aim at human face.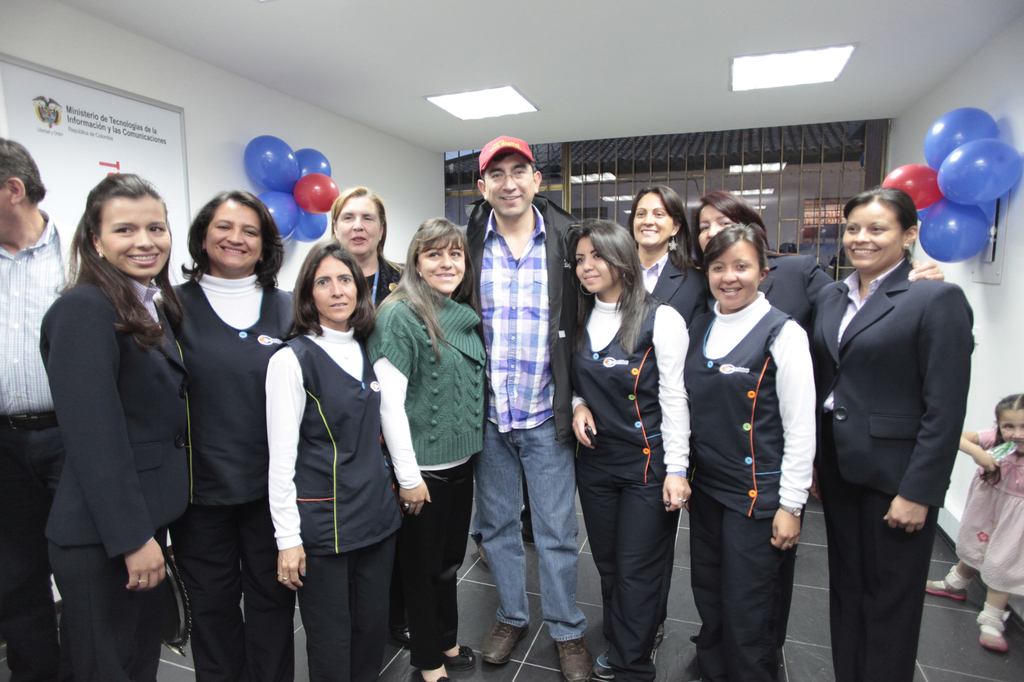
Aimed at Rect(311, 251, 360, 329).
